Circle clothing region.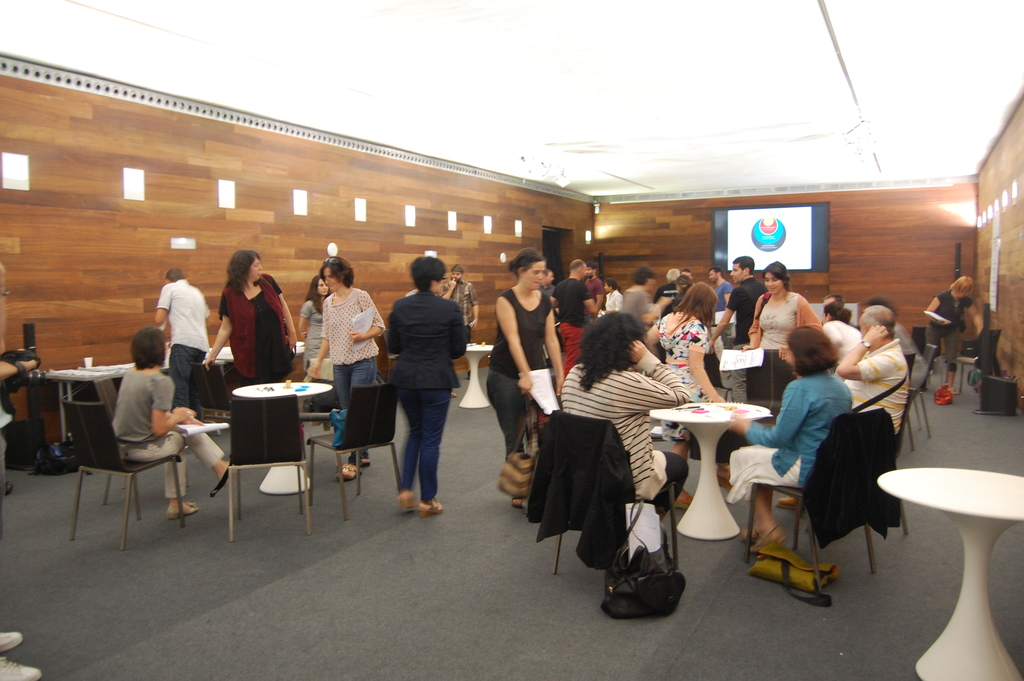
Region: (left=298, top=297, right=335, bottom=368).
